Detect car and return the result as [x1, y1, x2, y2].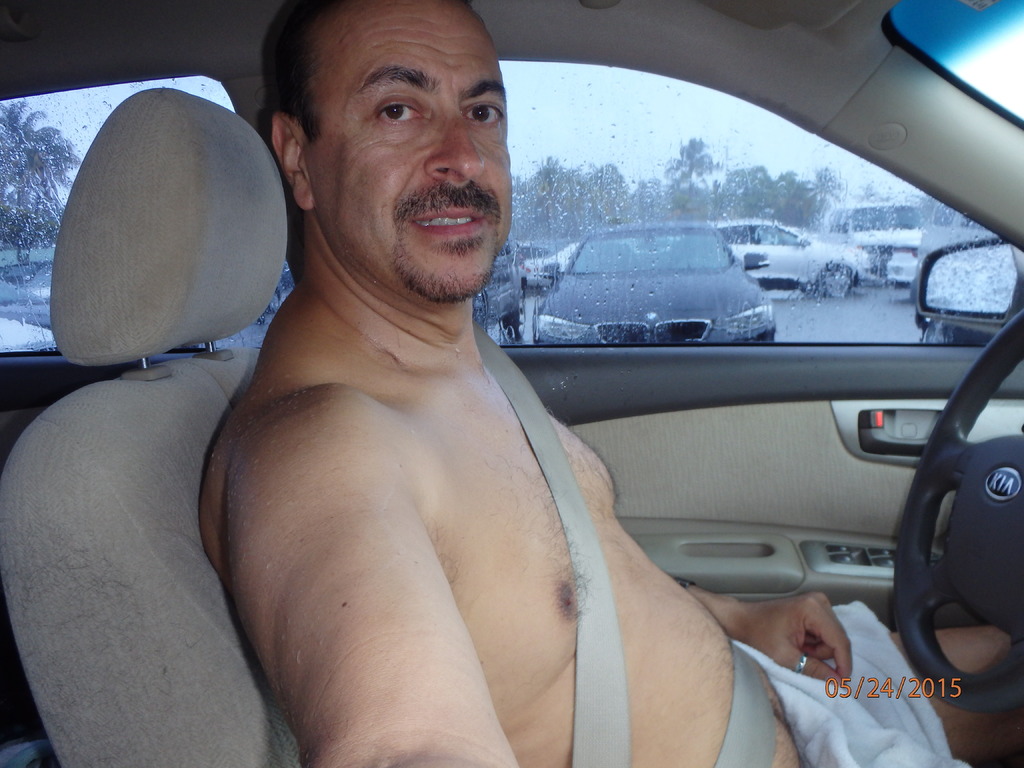
[516, 197, 806, 358].
